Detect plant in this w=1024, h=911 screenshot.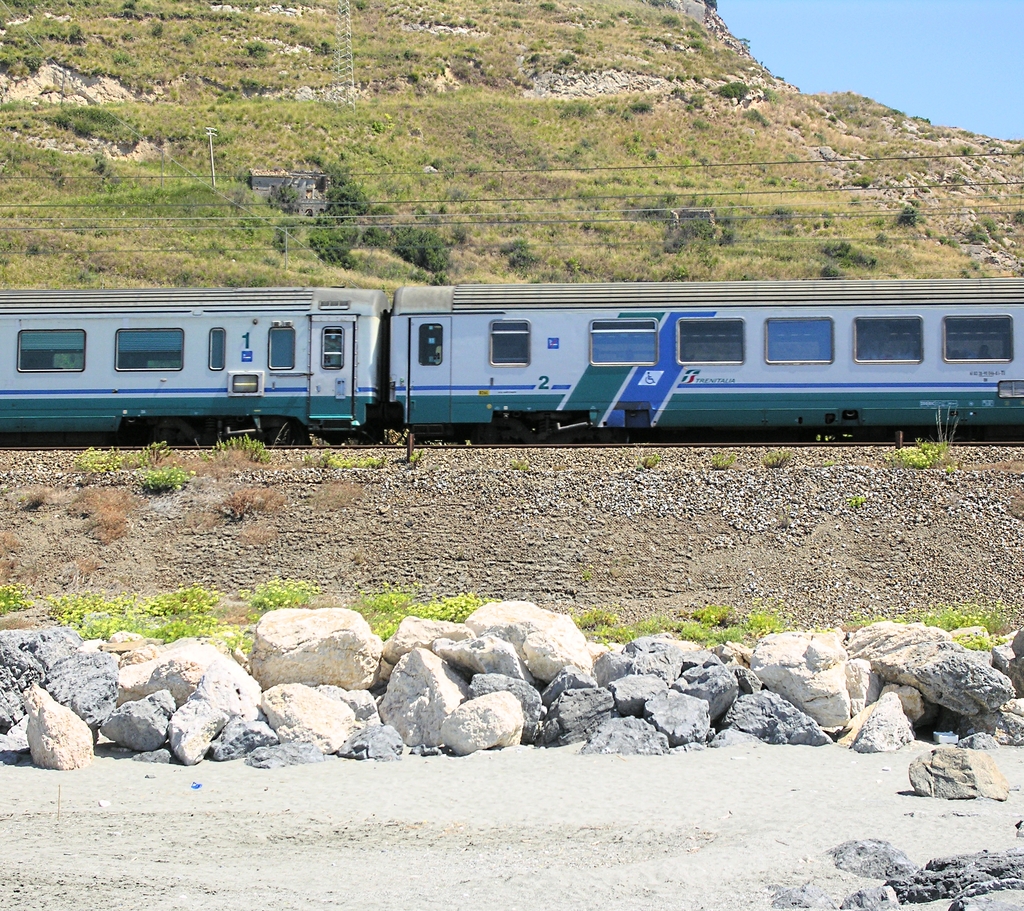
Detection: (143,586,221,615).
